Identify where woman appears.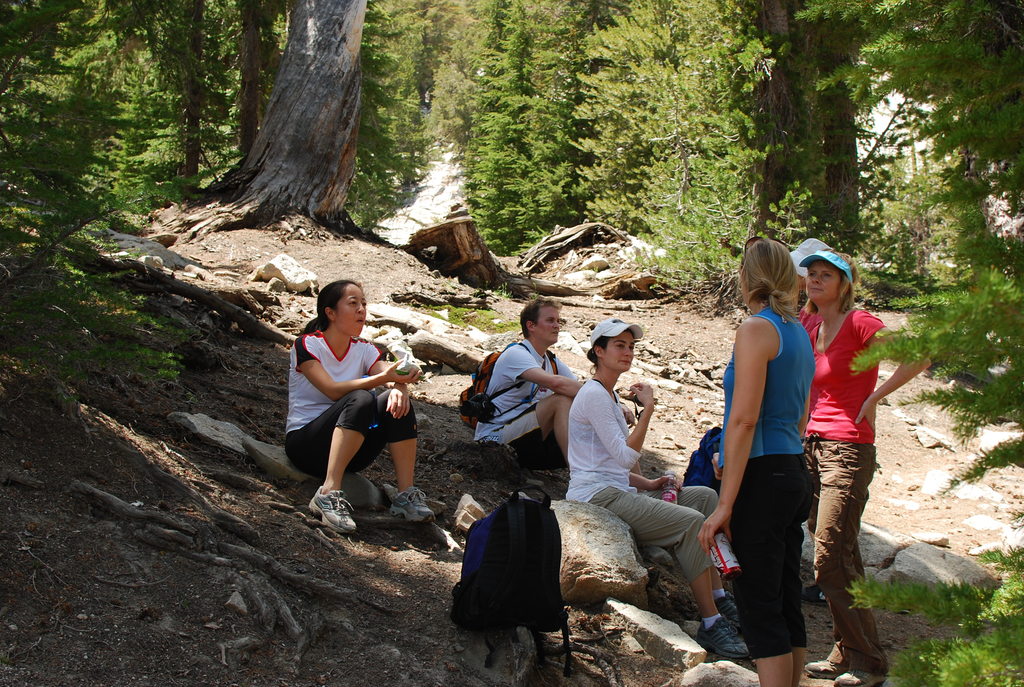
Appears at box=[570, 318, 751, 660].
